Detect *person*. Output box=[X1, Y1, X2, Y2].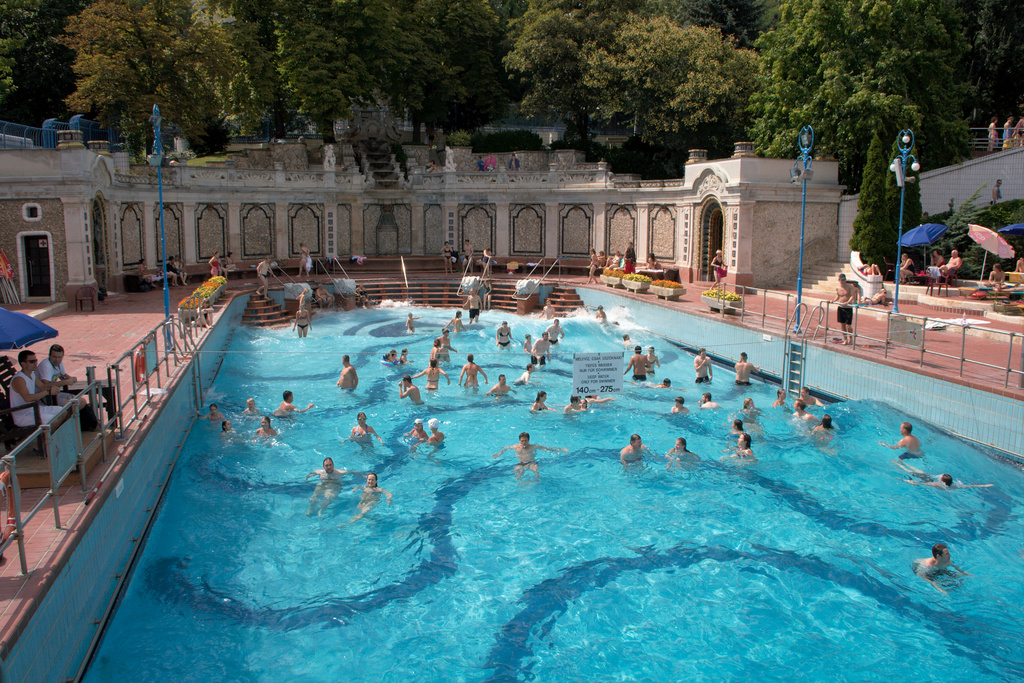
box=[511, 361, 535, 390].
